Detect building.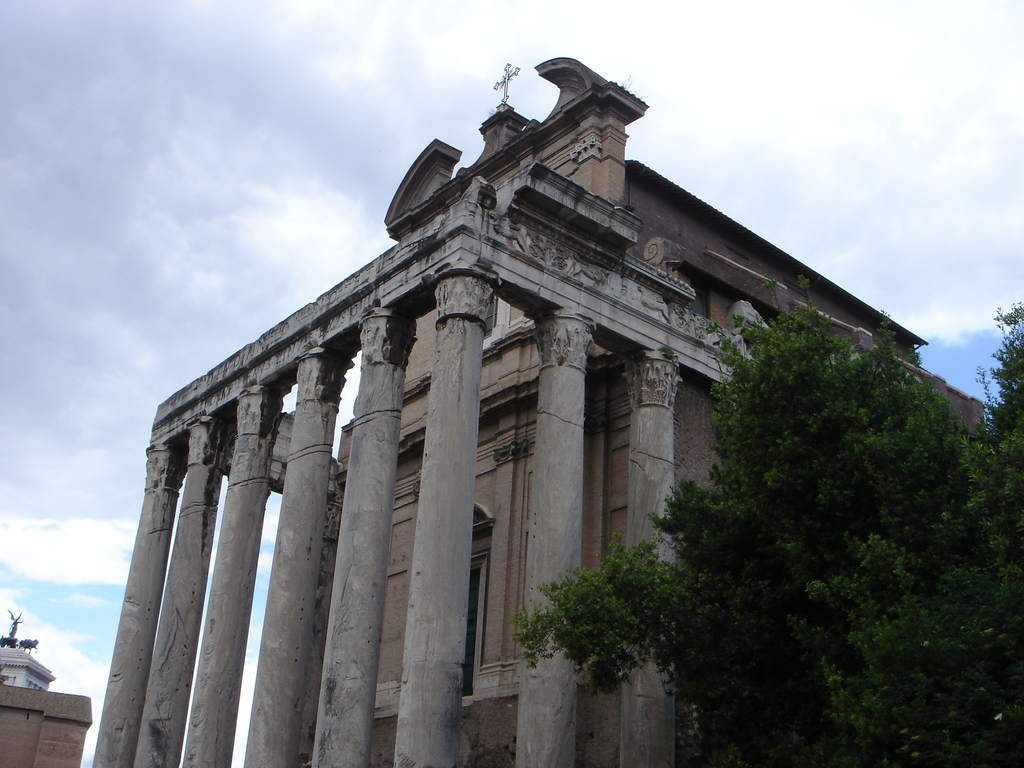
Detected at bbox=(0, 685, 92, 767).
